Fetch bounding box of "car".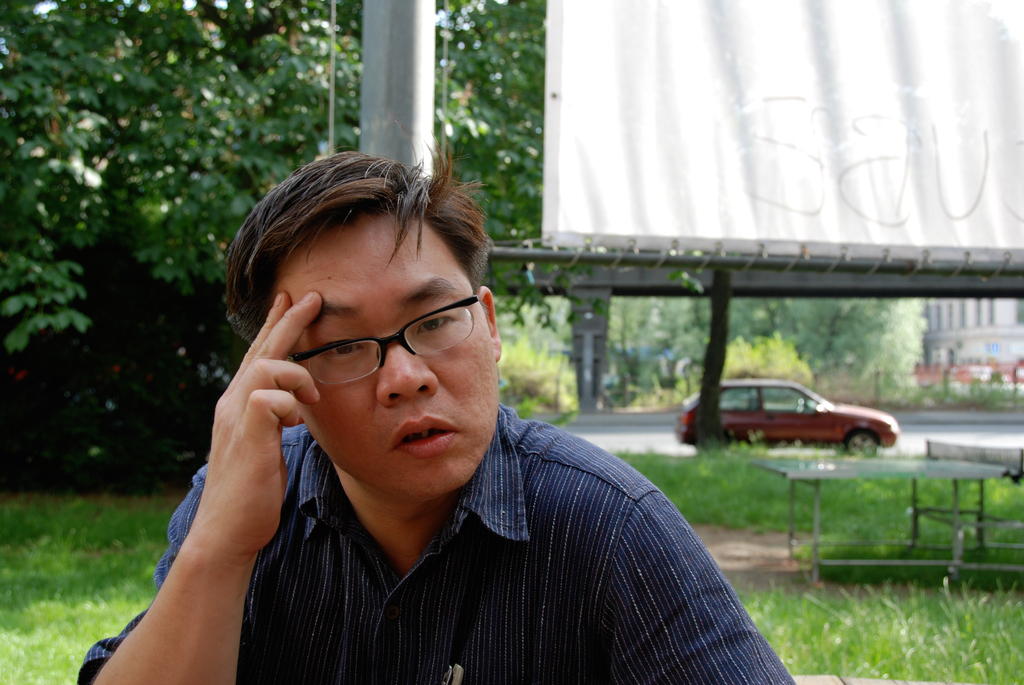
Bbox: <box>678,377,899,457</box>.
